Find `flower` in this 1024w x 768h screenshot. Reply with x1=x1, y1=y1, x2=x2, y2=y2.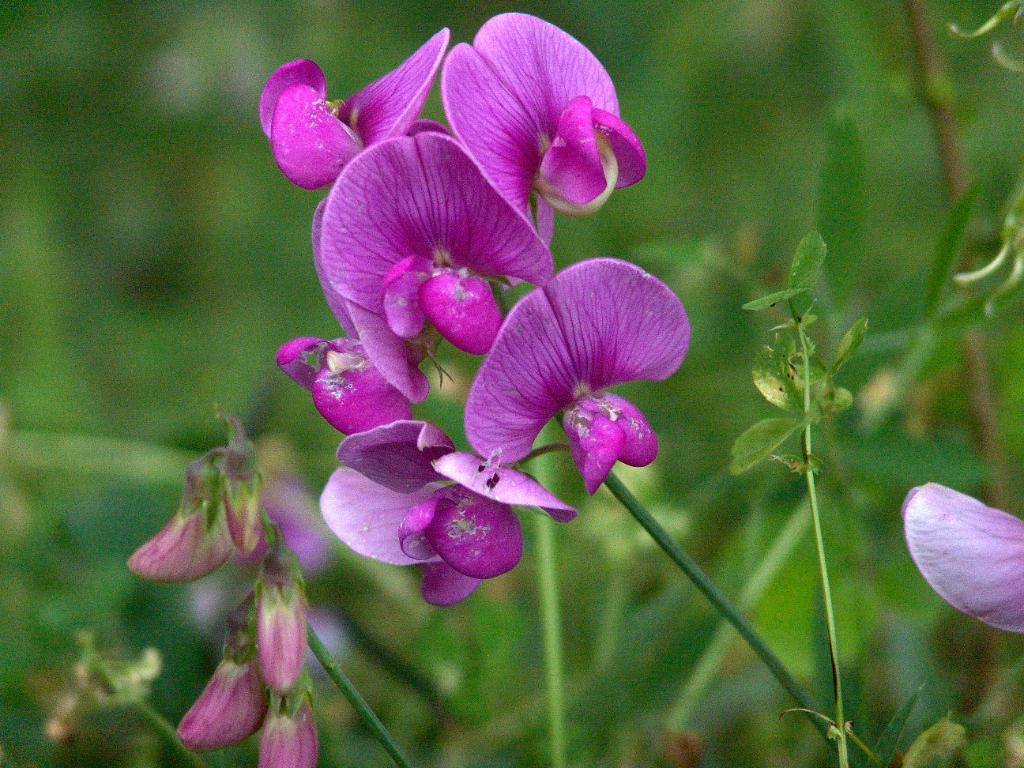
x1=254, y1=688, x2=316, y2=767.
